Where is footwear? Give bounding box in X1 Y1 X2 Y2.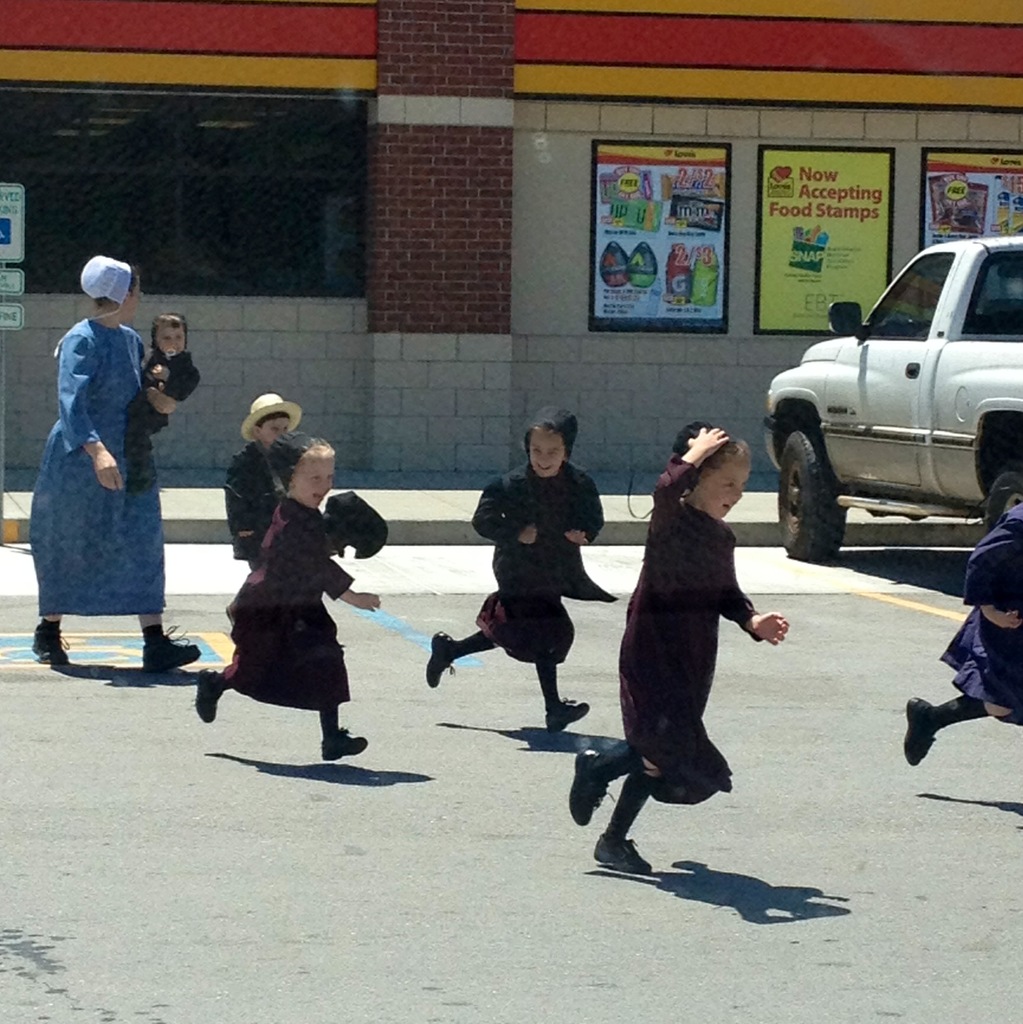
319 728 372 762.
